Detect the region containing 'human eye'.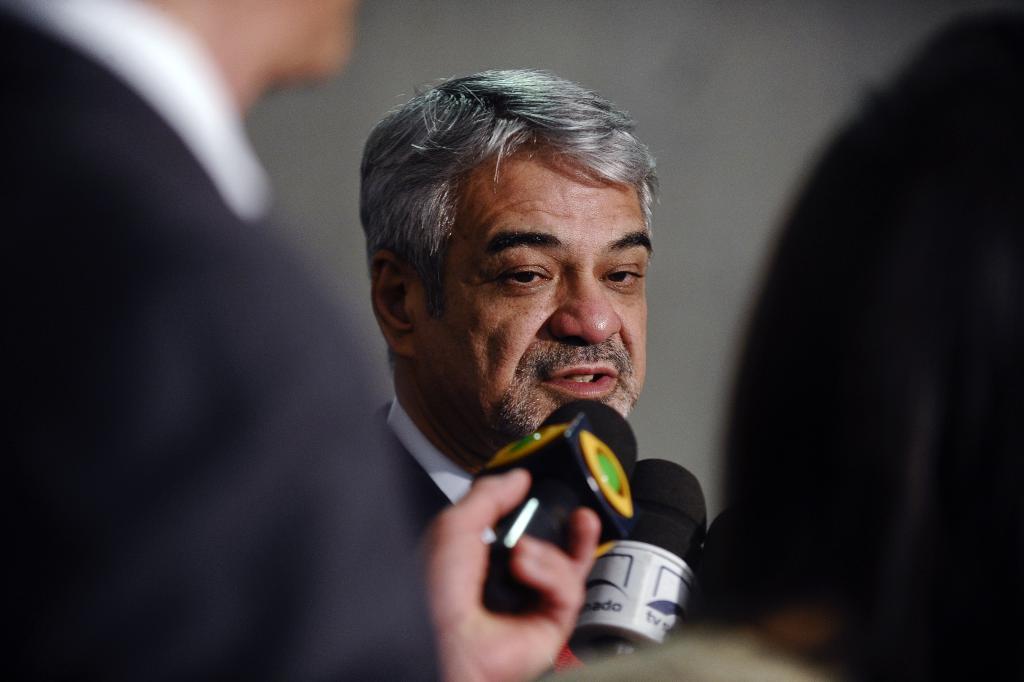
x1=603, y1=263, x2=649, y2=291.
